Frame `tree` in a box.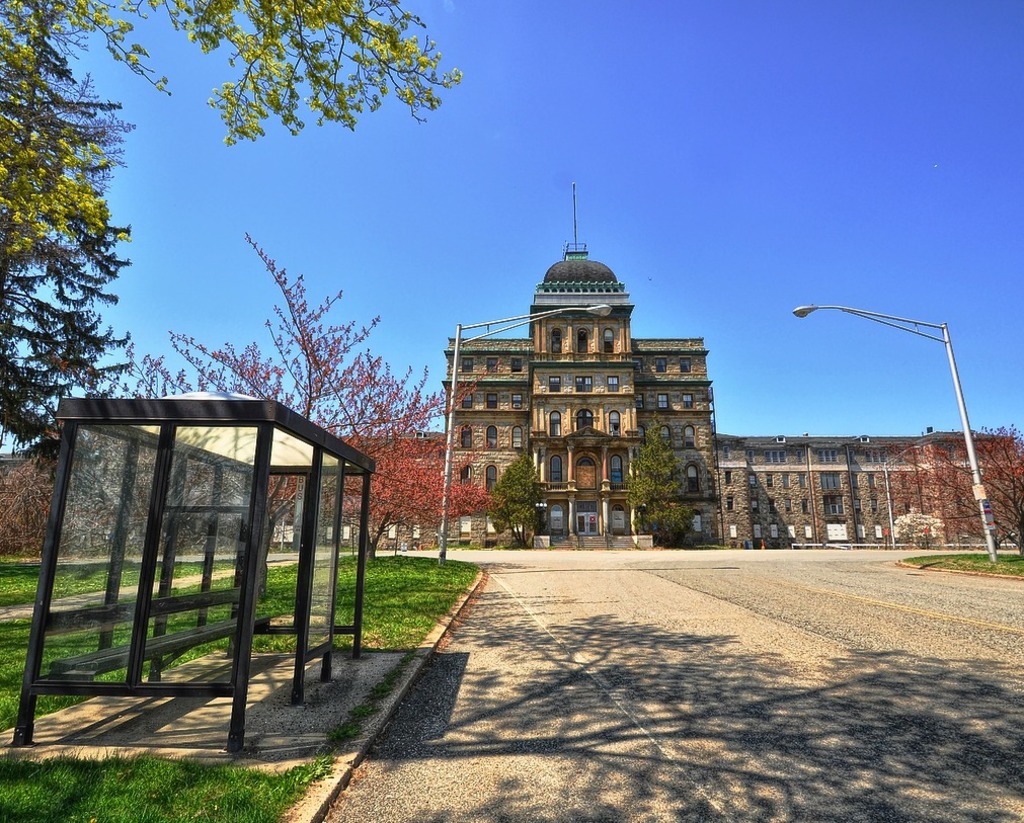
select_region(0, 0, 464, 258).
